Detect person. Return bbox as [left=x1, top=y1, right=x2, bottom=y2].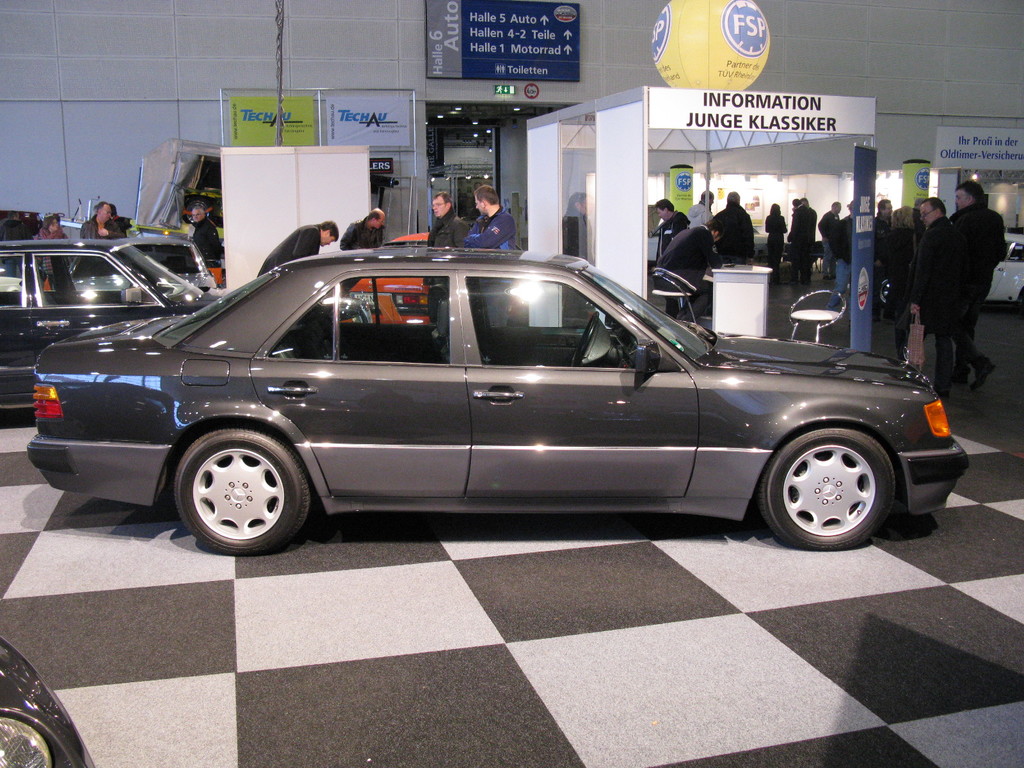
[left=34, top=197, right=134, bottom=243].
